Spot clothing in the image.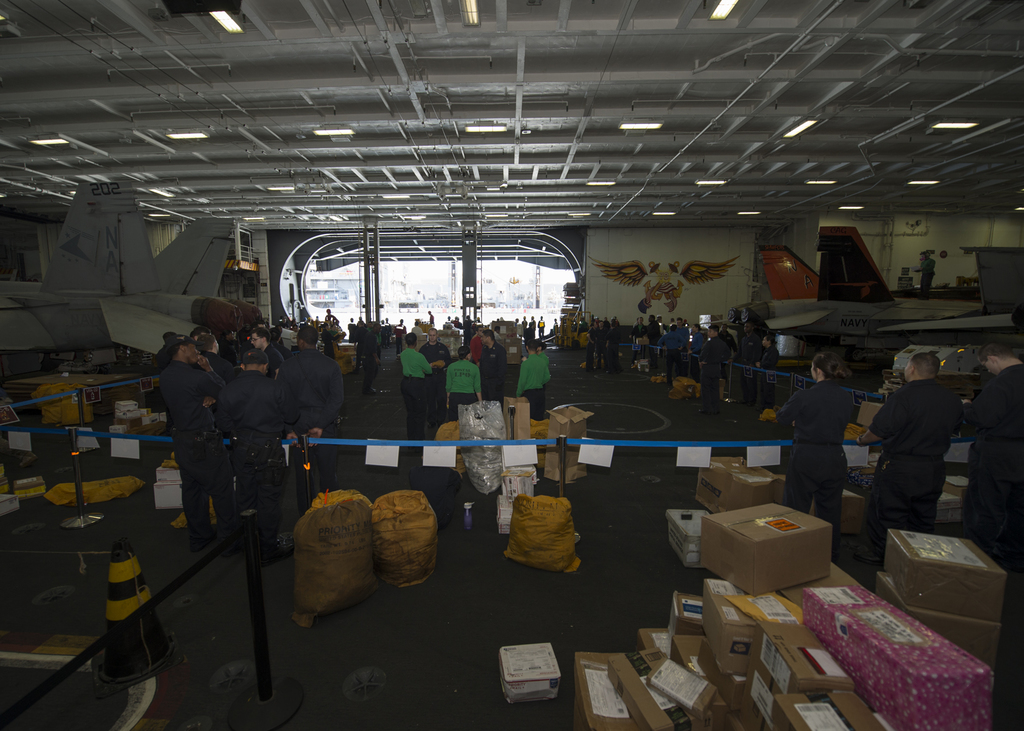
clothing found at 595,325,608,366.
